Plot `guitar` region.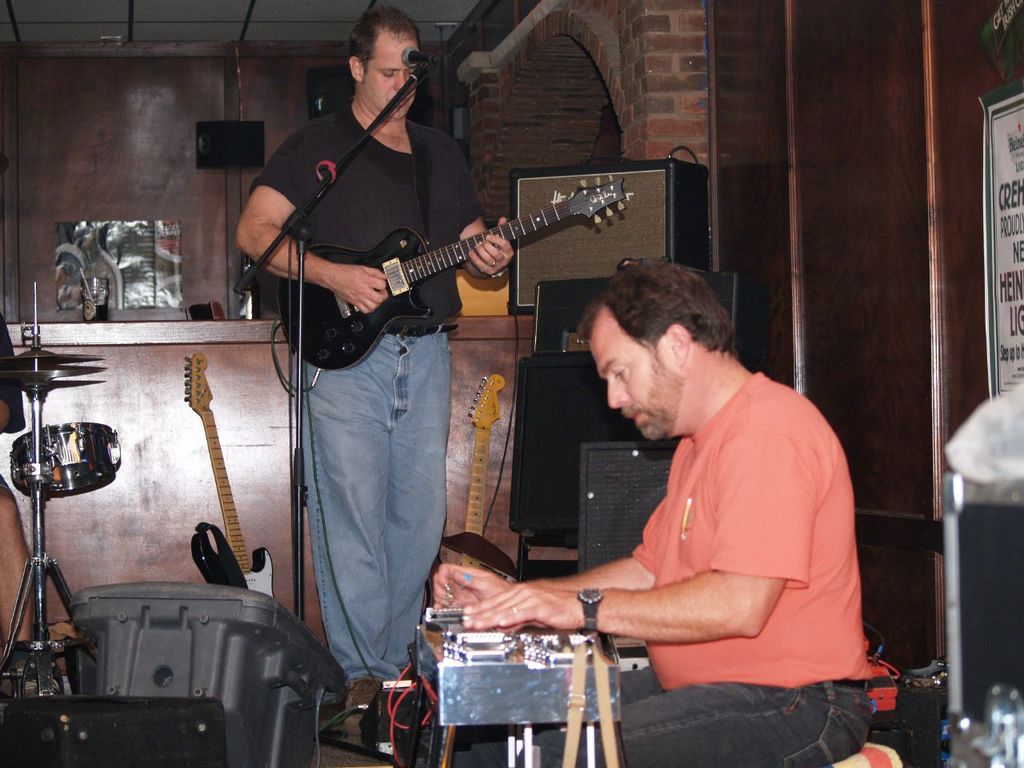
Plotted at BBox(411, 370, 529, 618).
